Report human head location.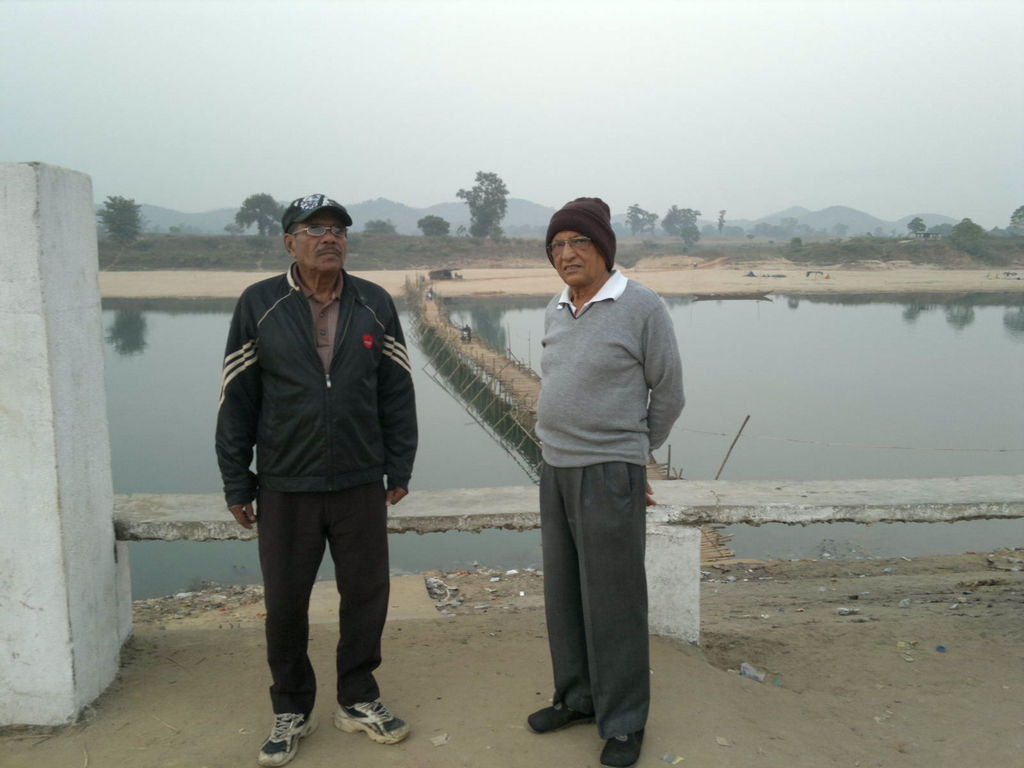
Report: [x1=546, y1=192, x2=616, y2=289].
